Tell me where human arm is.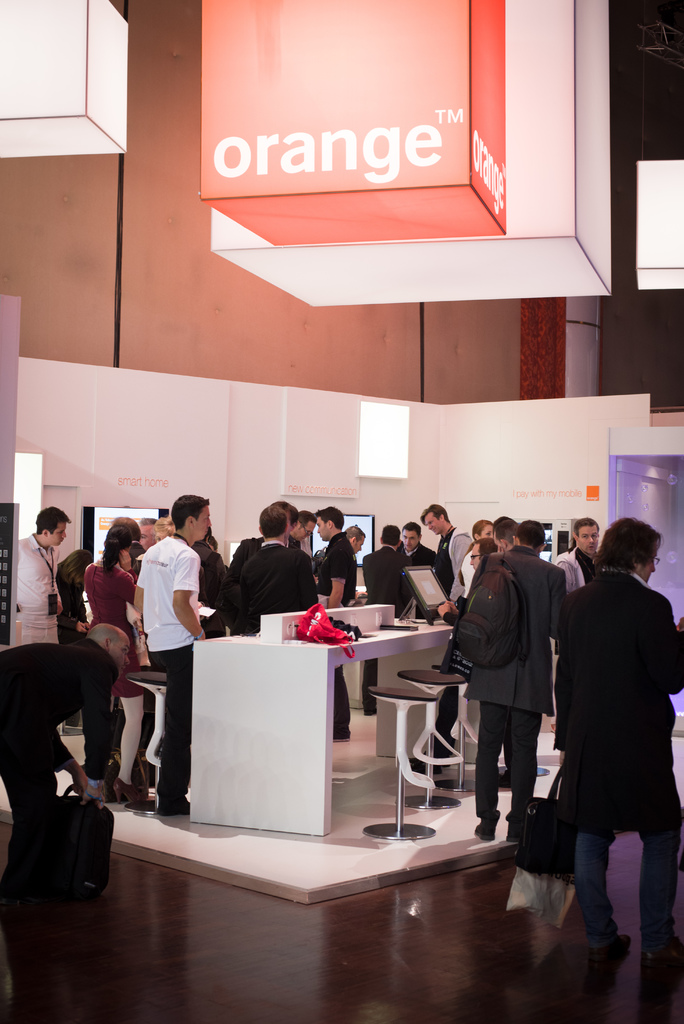
human arm is at select_region(170, 591, 211, 640).
